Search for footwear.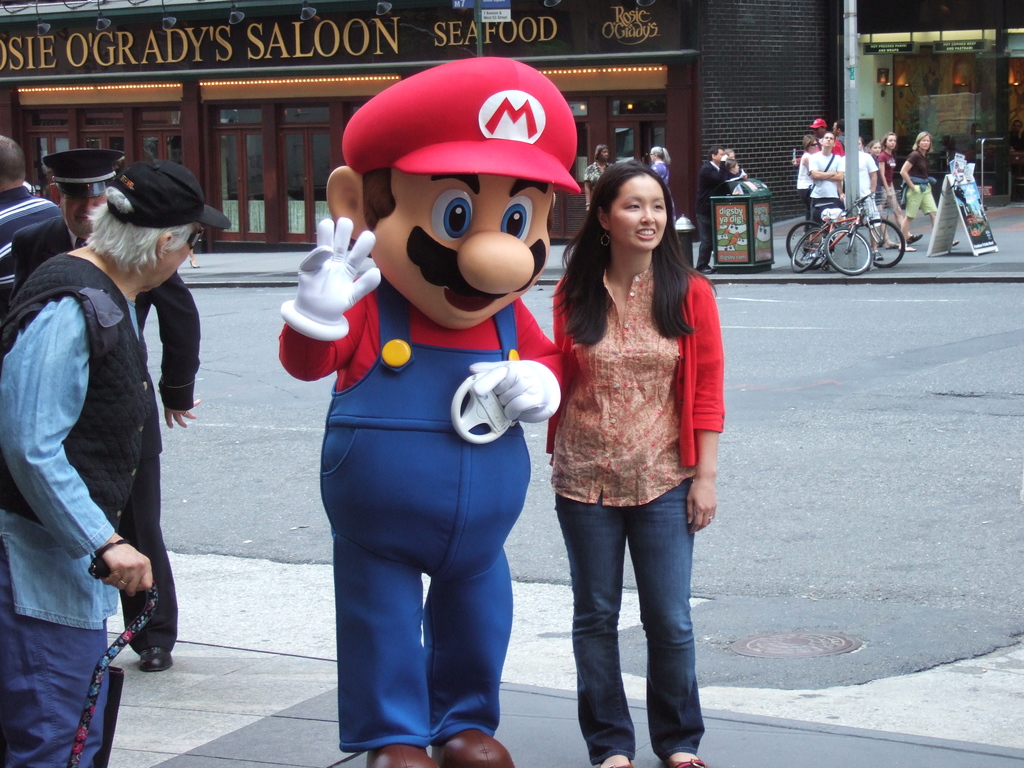
Found at 138:643:171:674.
